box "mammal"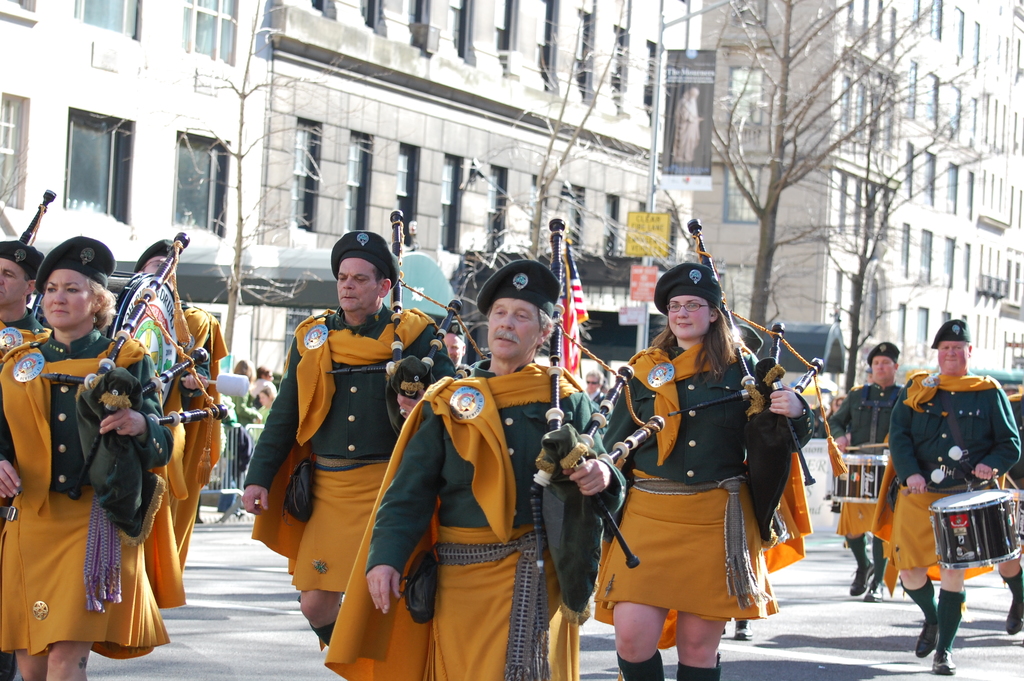
213:354:263:519
